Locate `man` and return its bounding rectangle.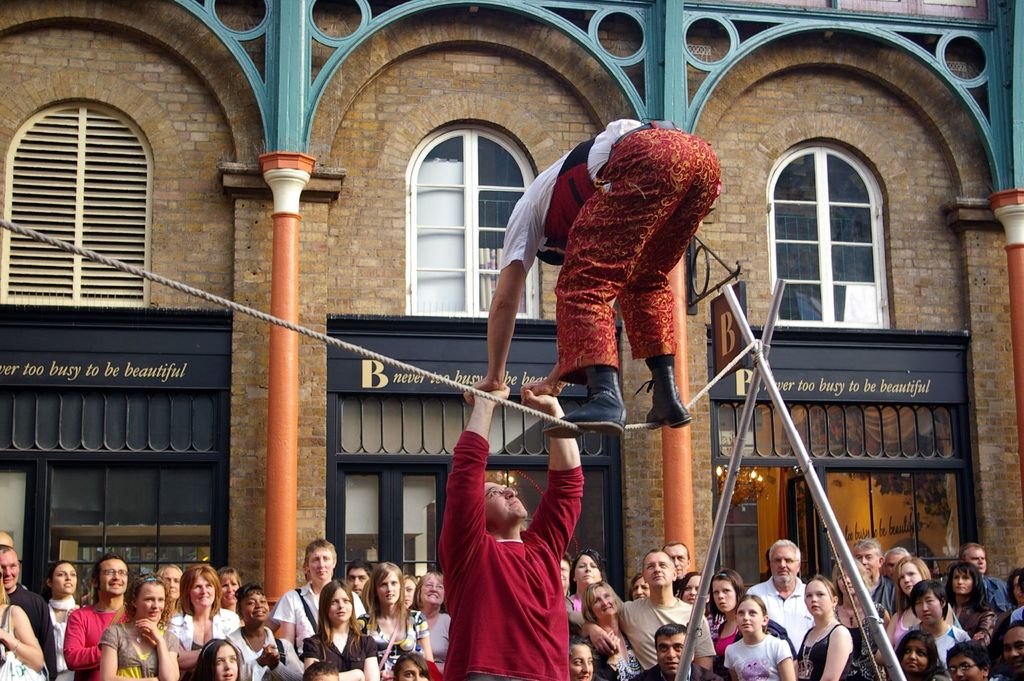
detection(456, 113, 731, 431).
